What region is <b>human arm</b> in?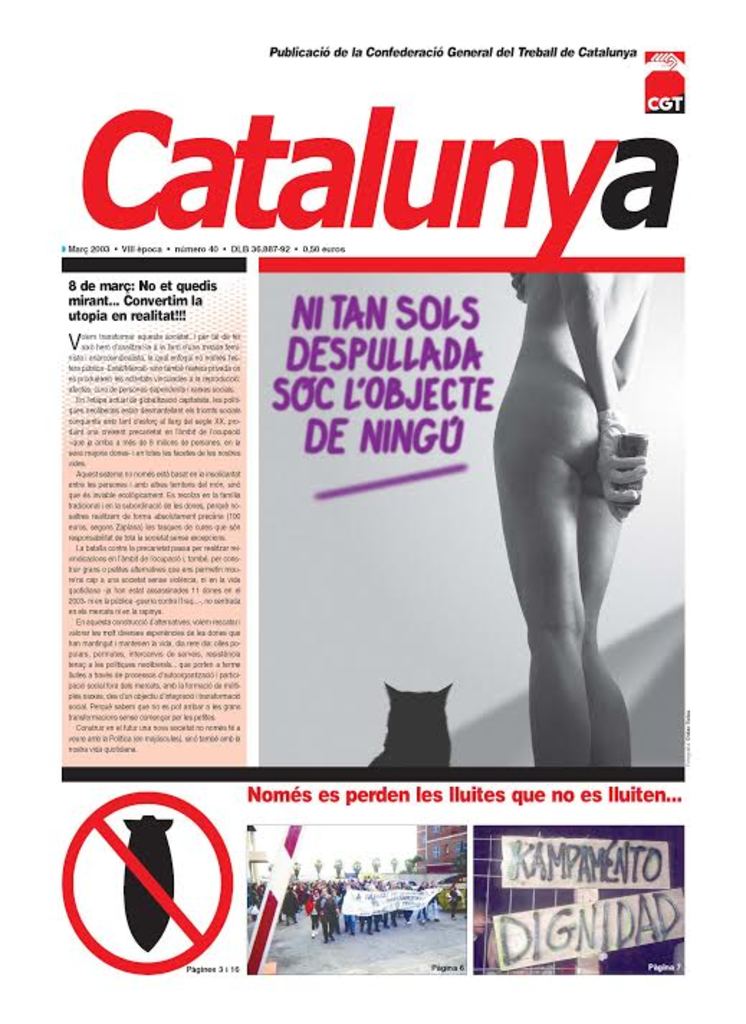
{"left": 503, "top": 265, "right": 651, "bottom": 387}.
